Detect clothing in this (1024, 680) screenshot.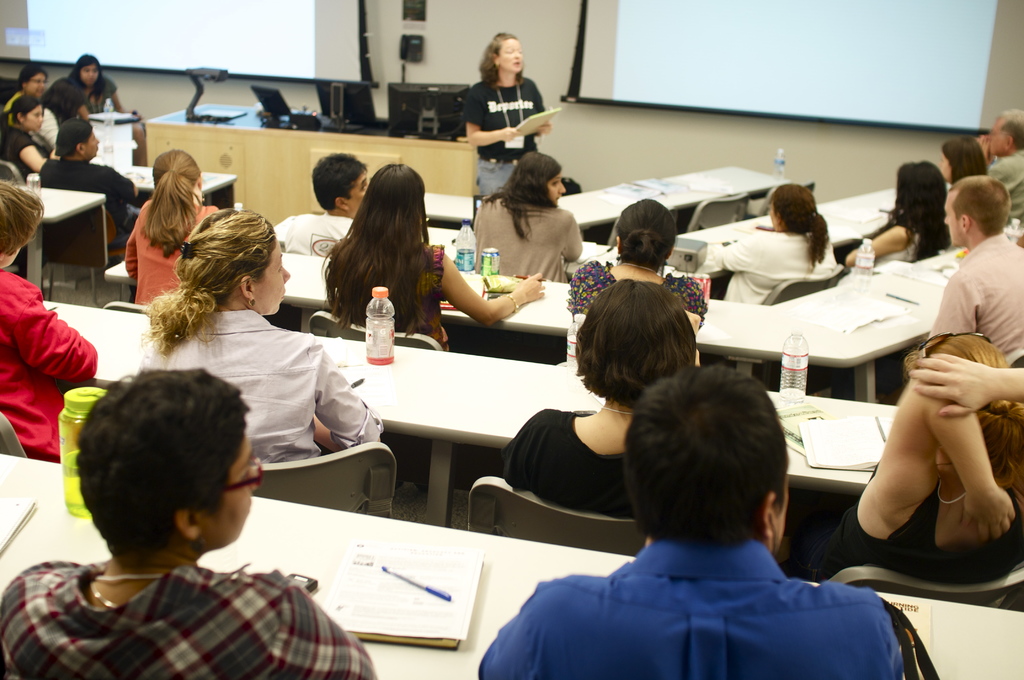
Detection: select_region(483, 536, 896, 679).
